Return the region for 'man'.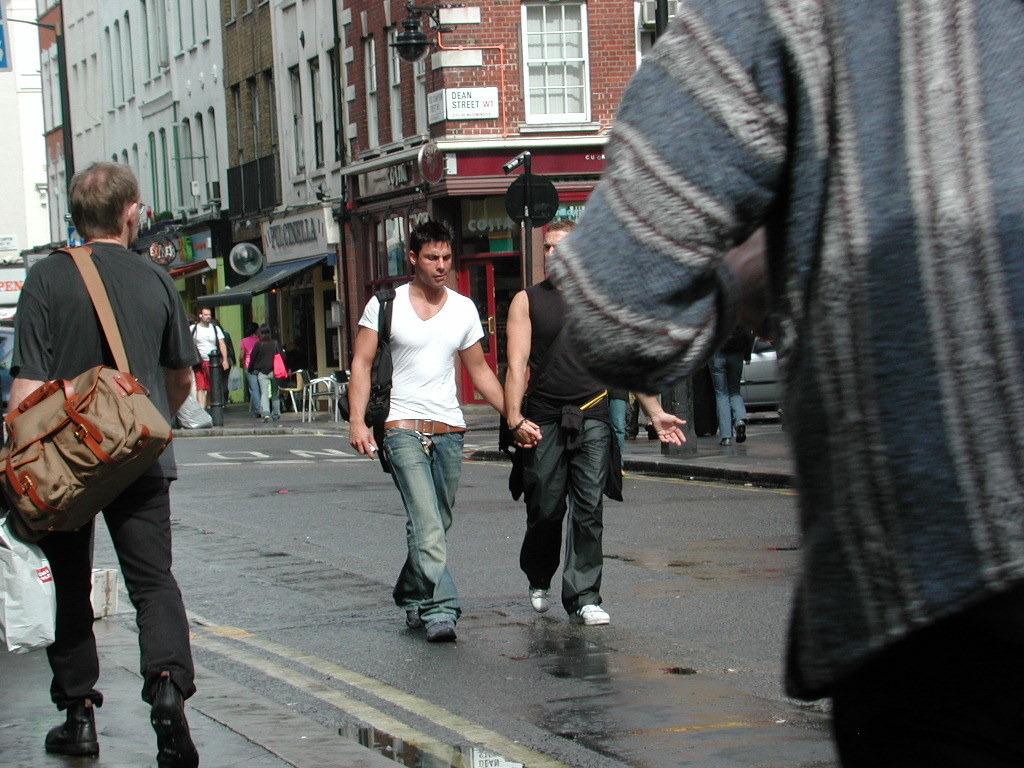
left=499, top=222, right=691, bottom=625.
